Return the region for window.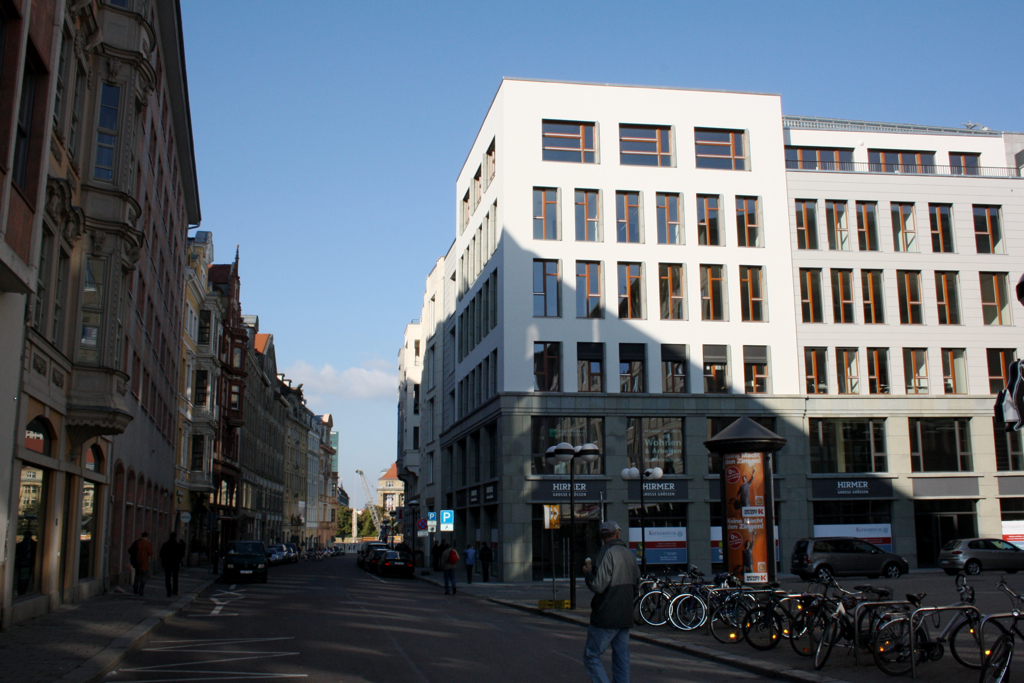
rect(971, 207, 1010, 259).
